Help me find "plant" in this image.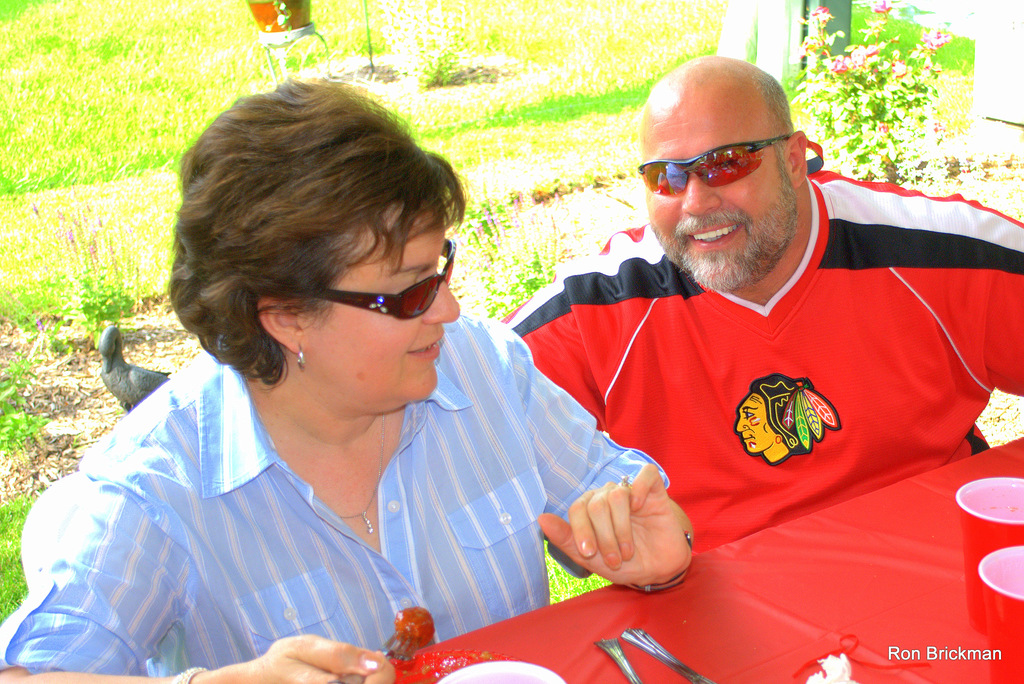
Found it: bbox=(811, 28, 980, 181).
